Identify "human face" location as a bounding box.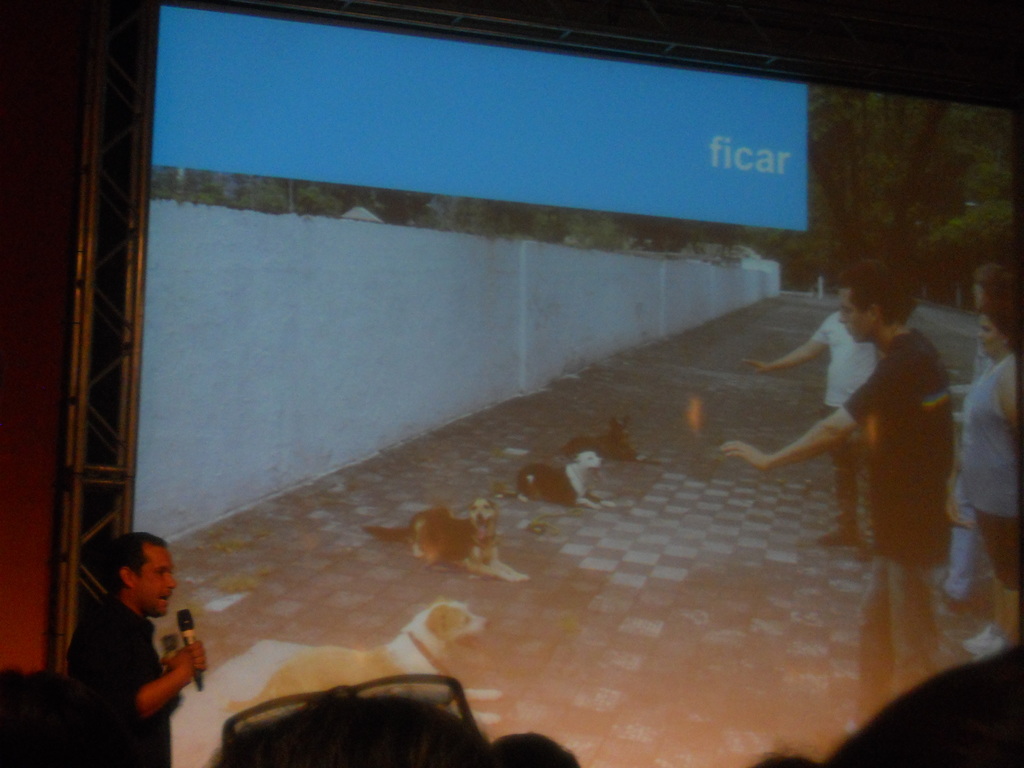
[133,539,178,614].
